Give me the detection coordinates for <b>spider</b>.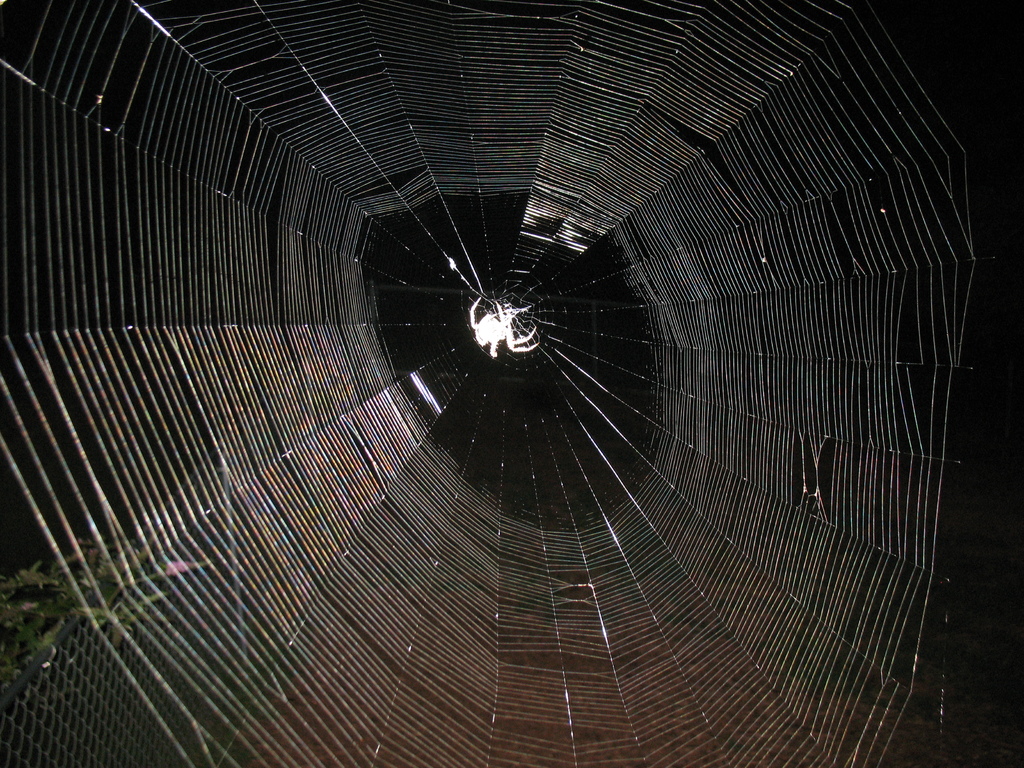
select_region(467, 294, 543, 367).
